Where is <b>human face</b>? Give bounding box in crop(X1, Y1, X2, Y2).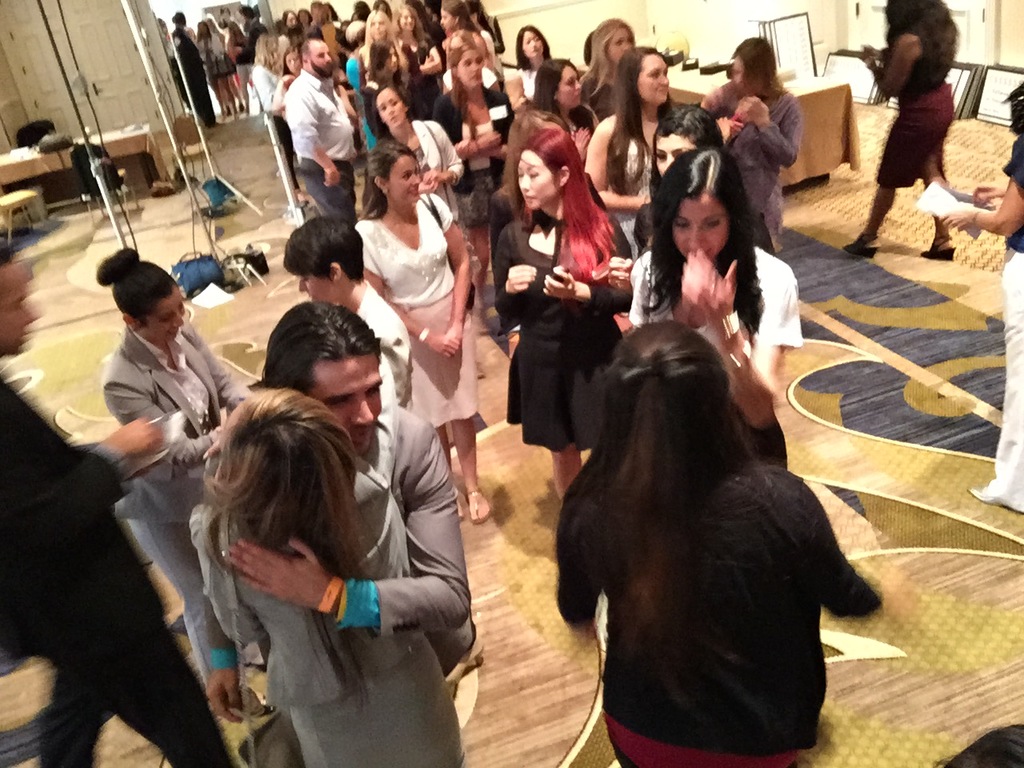
crop(457, 51, 482, 86).
